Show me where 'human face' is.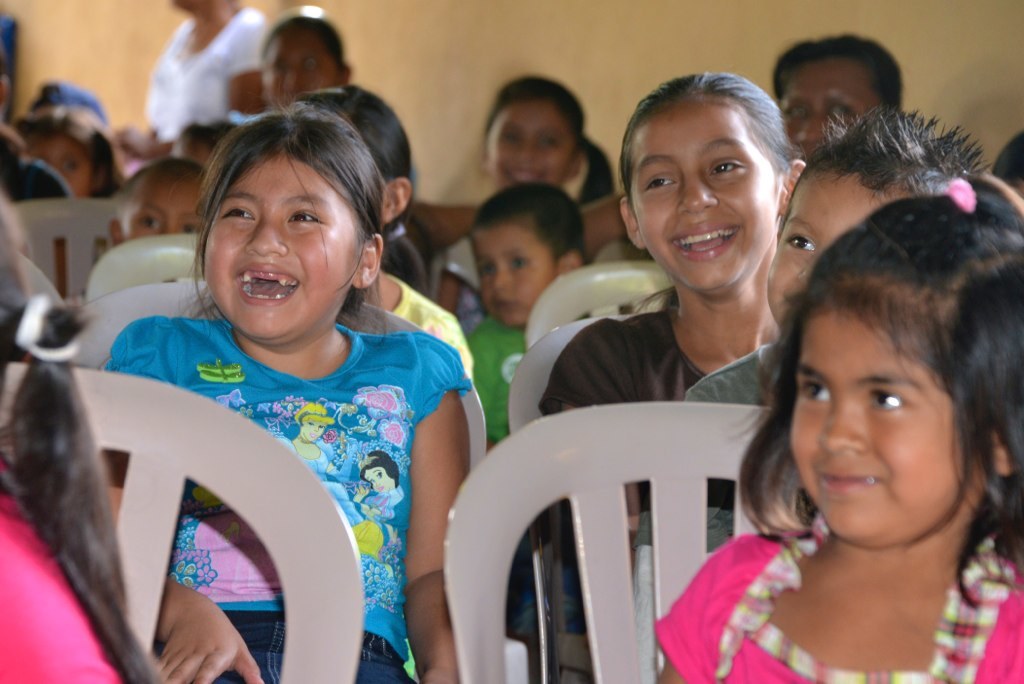
'human face' is at (x1=777, y1=64, x2=873, y2=150).
